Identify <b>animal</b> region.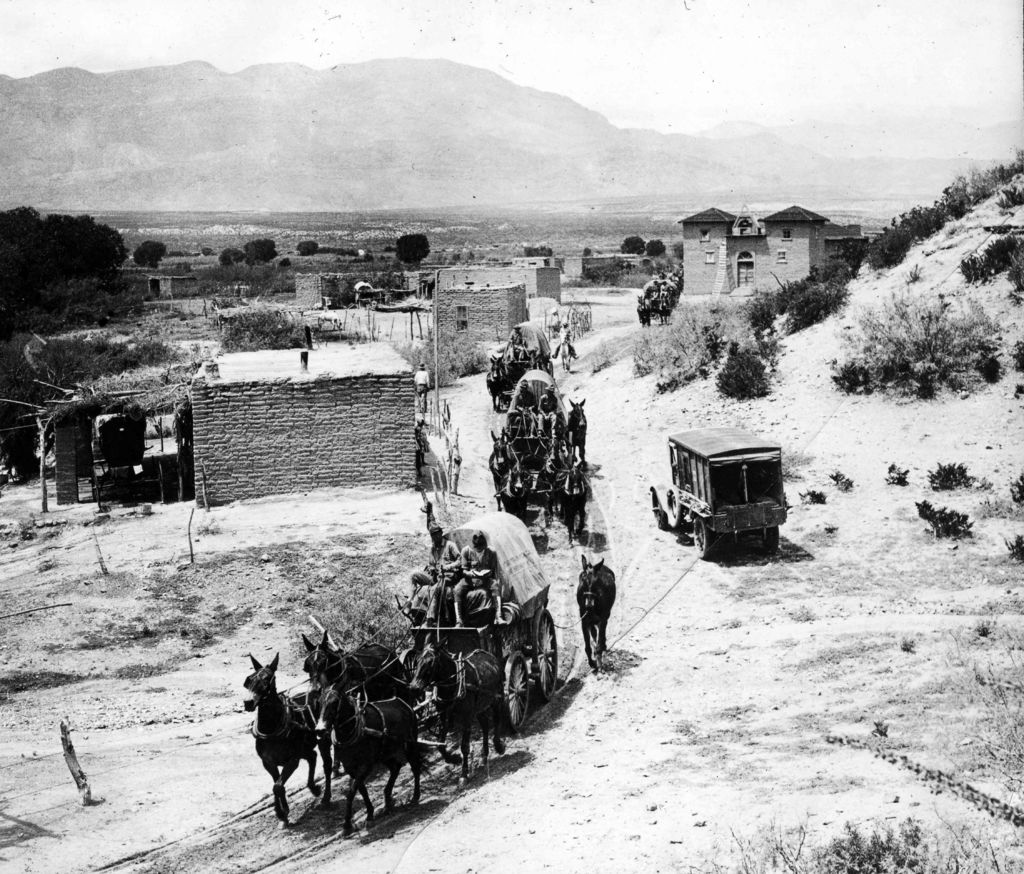
Region: [237,645,324,820].
